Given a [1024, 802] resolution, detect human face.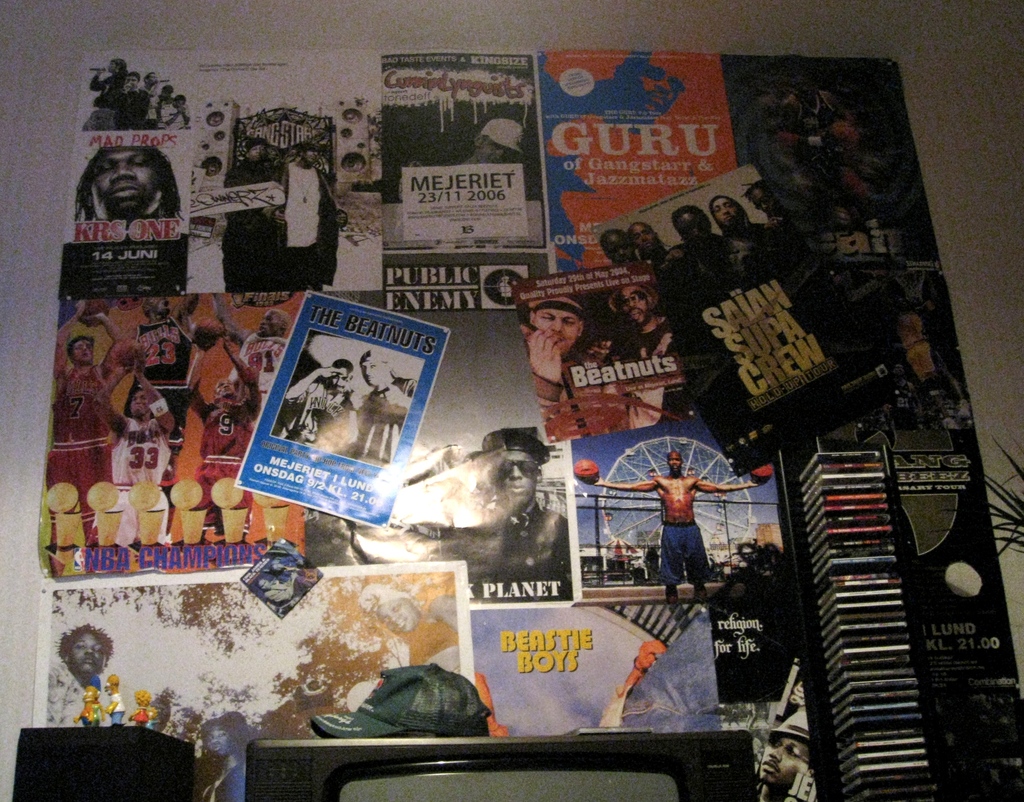
(left=540, top=305, right=581, bottom=353).
